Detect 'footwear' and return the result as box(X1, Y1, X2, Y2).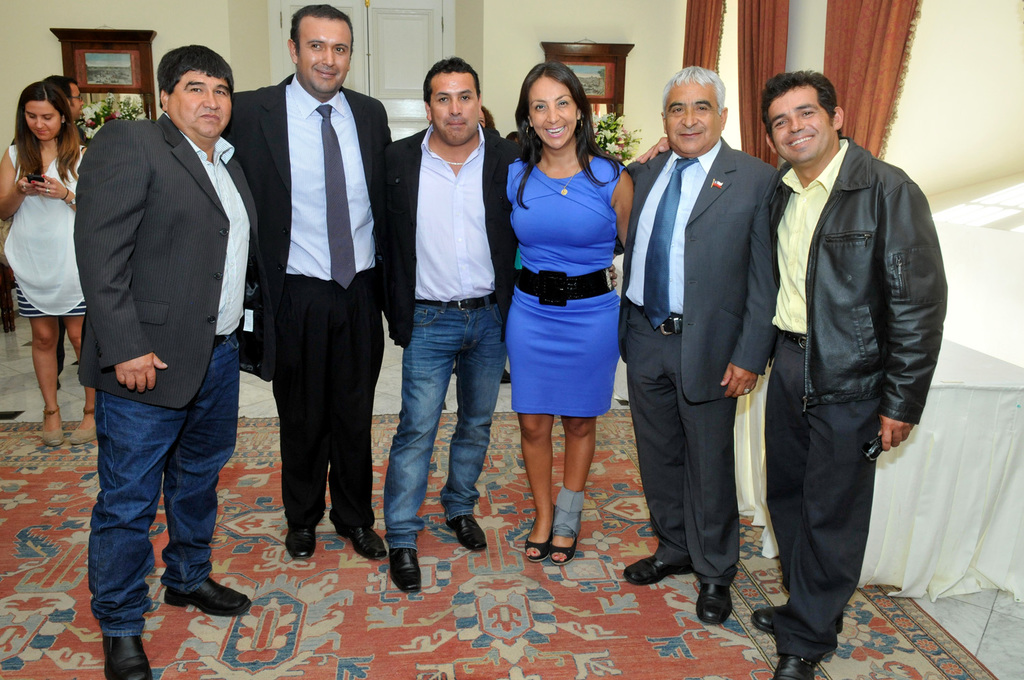
box(771, 653, 814, 679).
